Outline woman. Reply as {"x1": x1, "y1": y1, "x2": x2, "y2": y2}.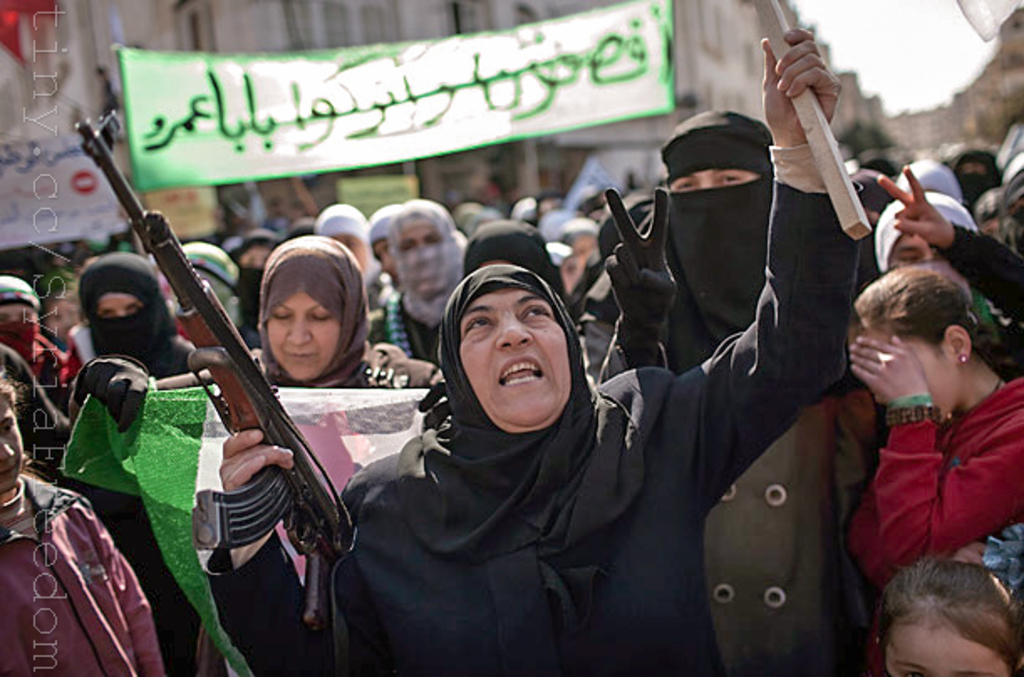
{"x1": 57, "y1": 250, "x2": 223, "y2": 370}.
